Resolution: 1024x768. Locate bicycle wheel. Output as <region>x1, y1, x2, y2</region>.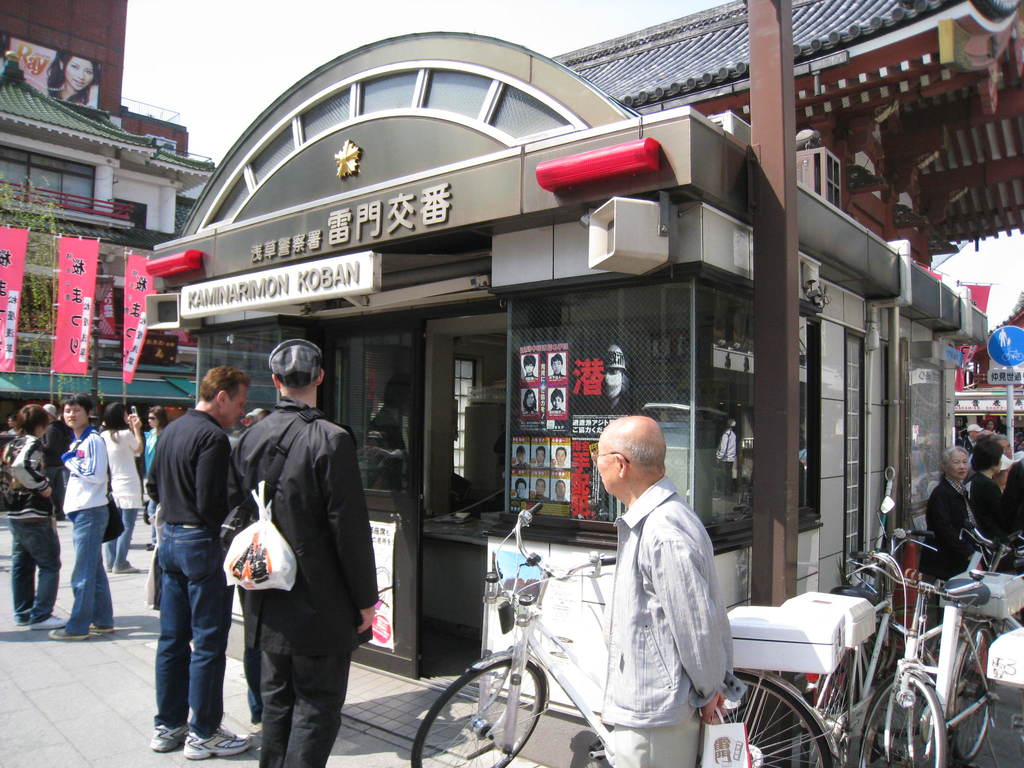
<region>860, 675, 950, 767</region>.
